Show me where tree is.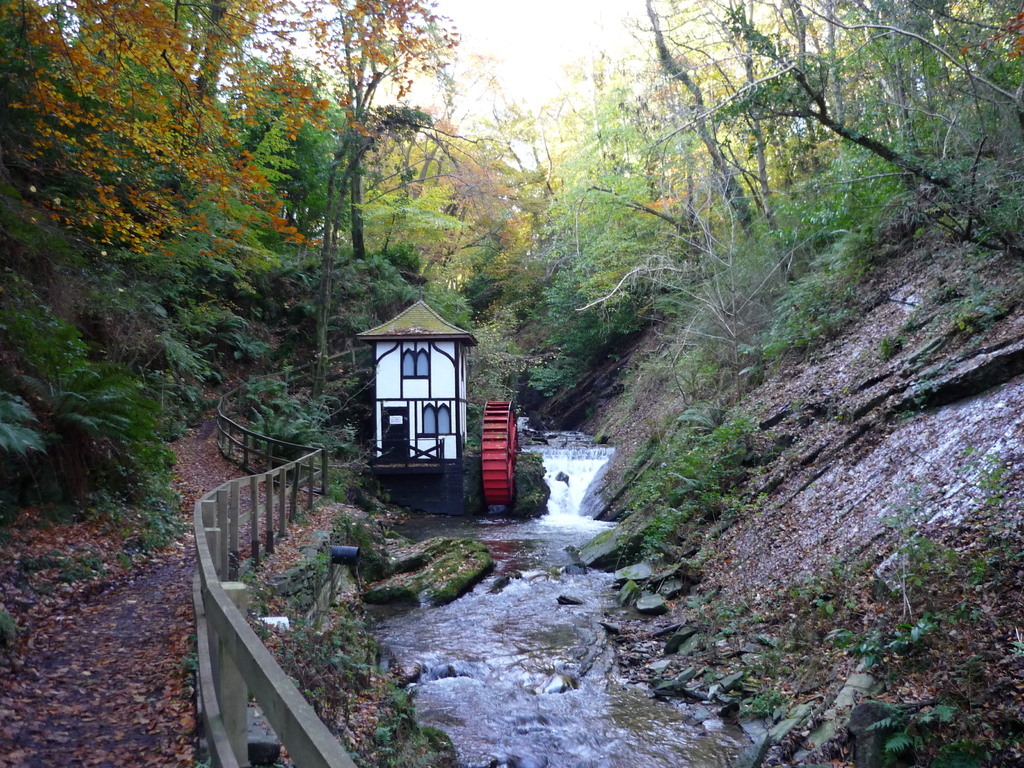
tree is at (left=534, top=0, right=802, bottom=318).
